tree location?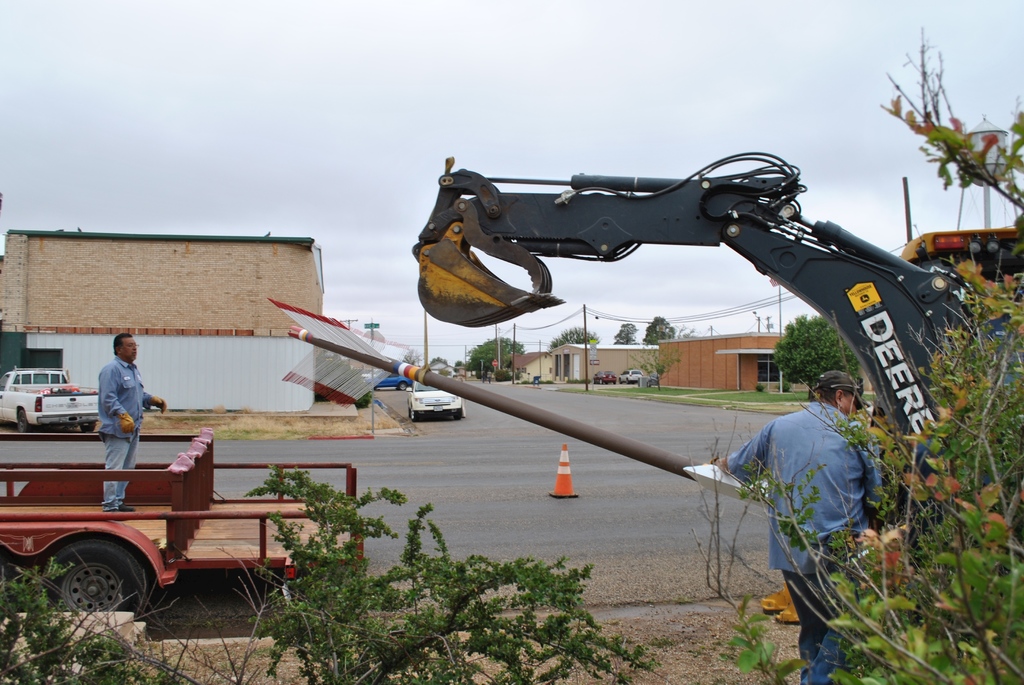
613:322:638:346
